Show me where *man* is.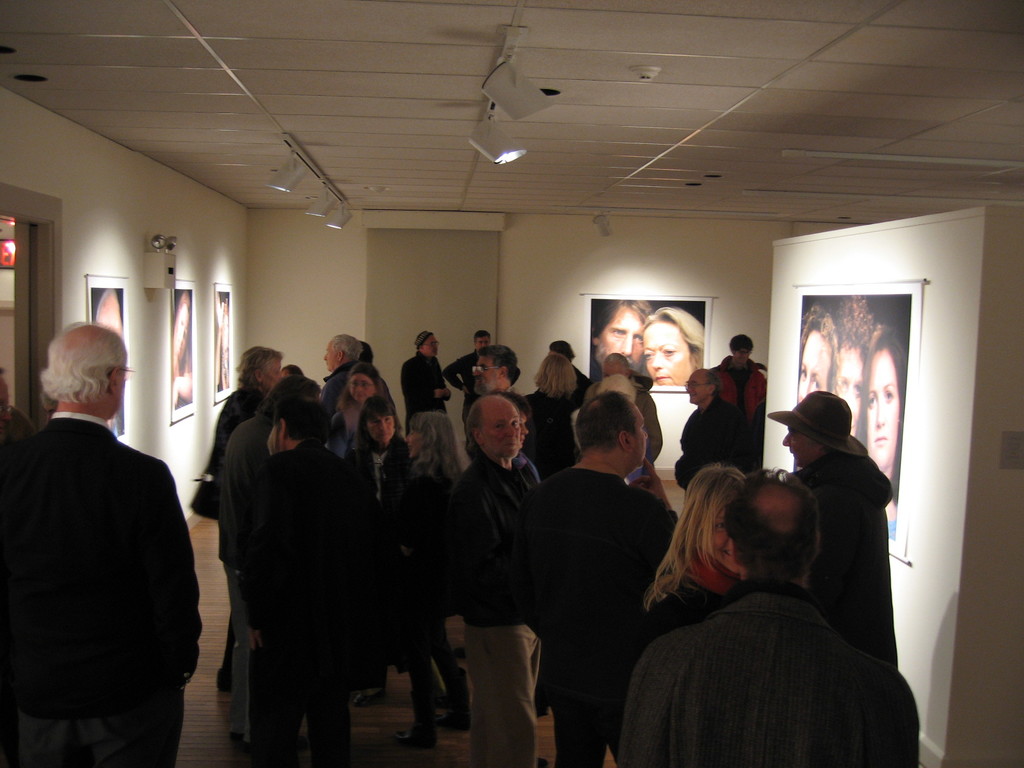
*man* is at box=[217, 371, 325, 749].
